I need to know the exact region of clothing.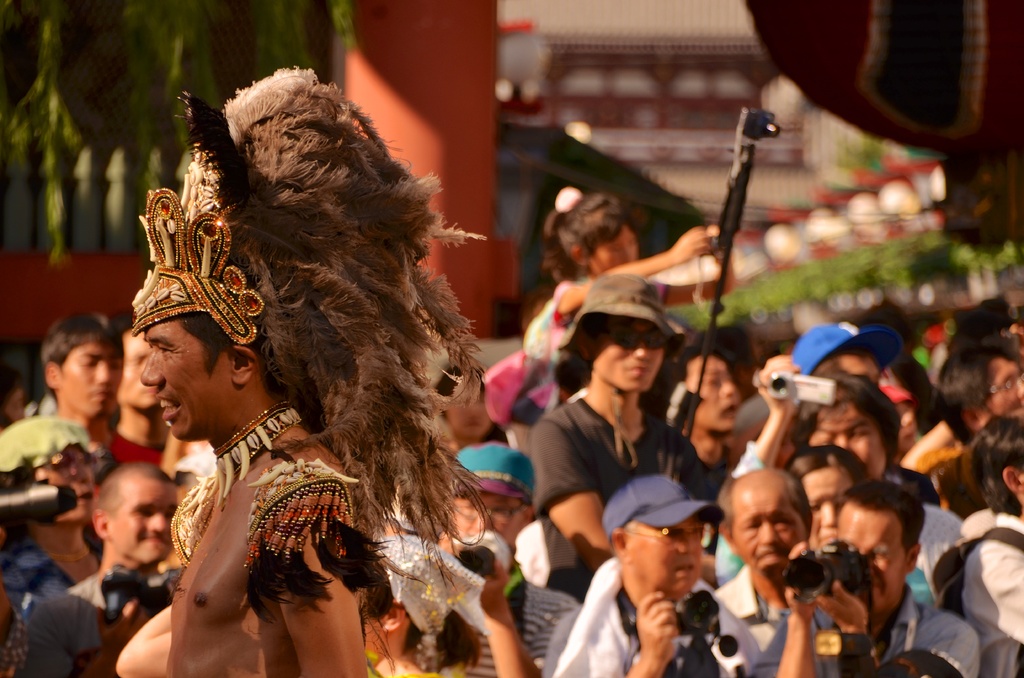
Region: {"x1": 536, "y1": 554, "x2": 760, "y2": 677}.
